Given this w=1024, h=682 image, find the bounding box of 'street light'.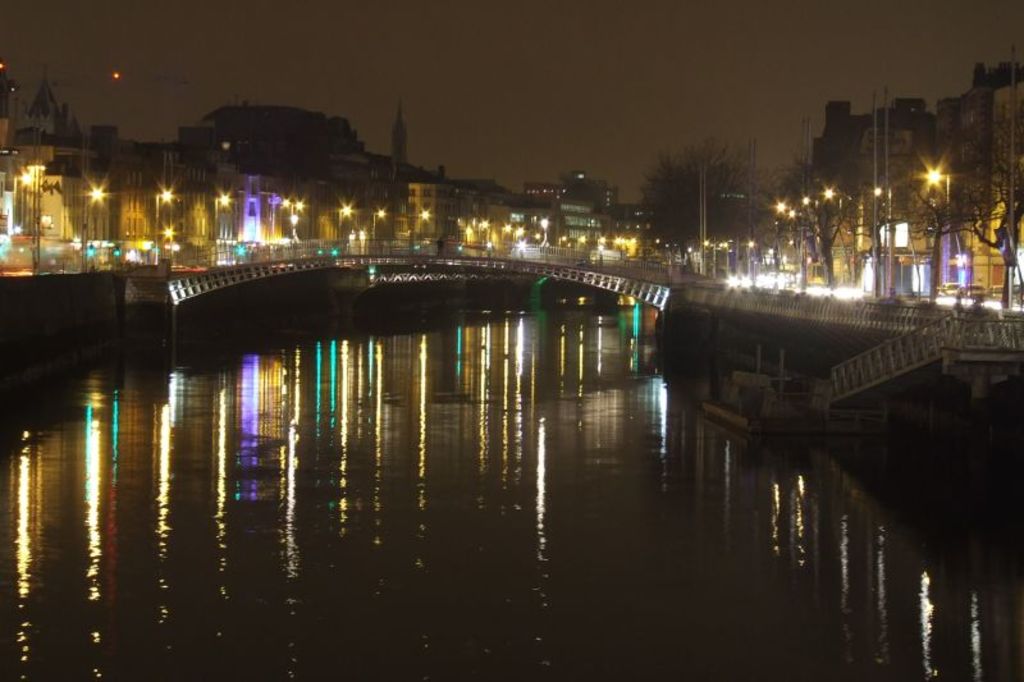
(275,193,307,233).
